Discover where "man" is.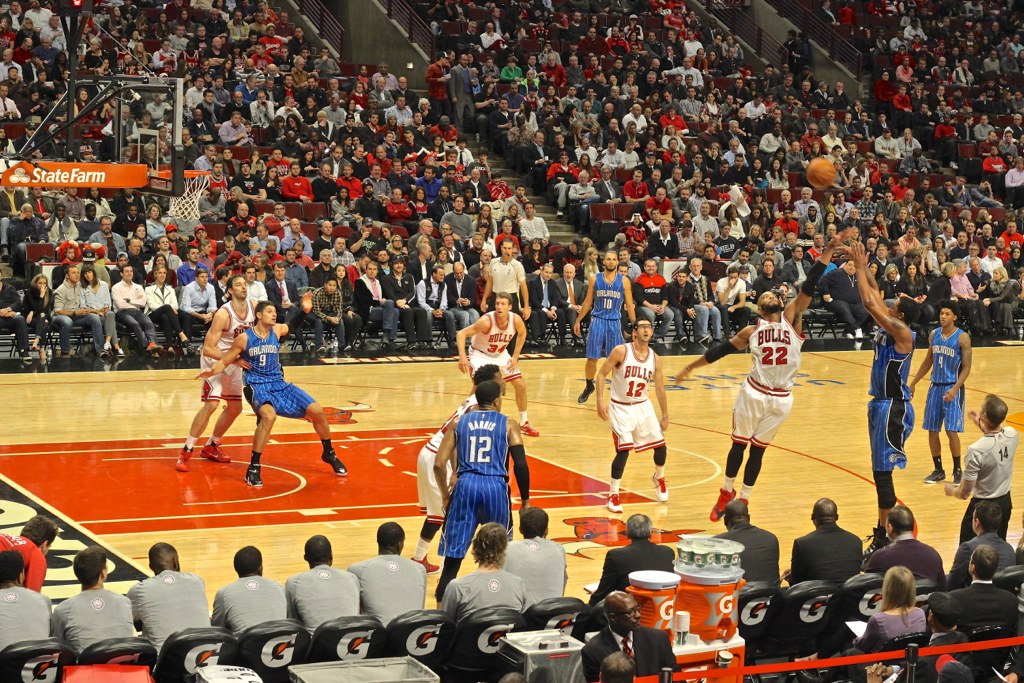
Discovered at 622, 166, 650, 205.
